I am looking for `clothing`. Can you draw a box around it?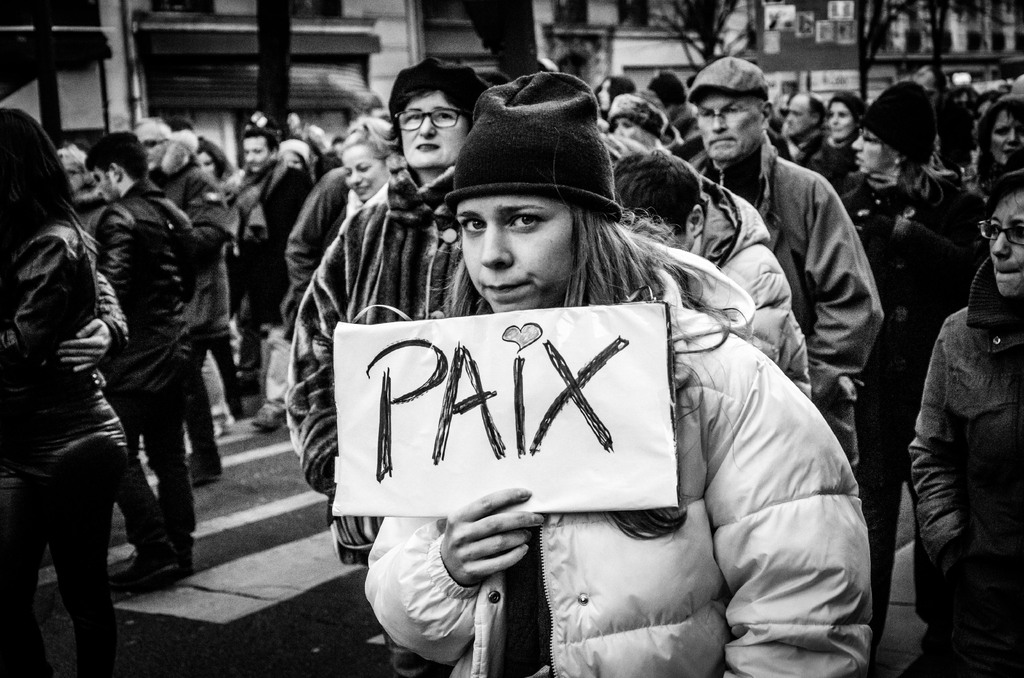
Sure, the bounding box is box=[359, 229, 877, 677].
